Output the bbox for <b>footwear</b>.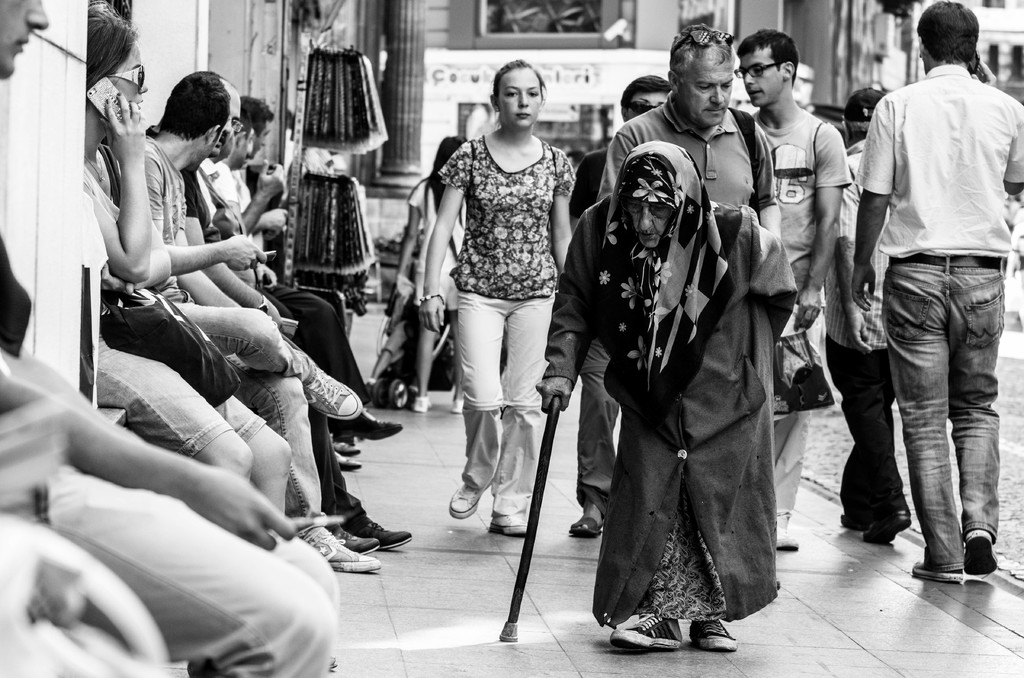
left=909, top=563, right=967, bottom=583.
